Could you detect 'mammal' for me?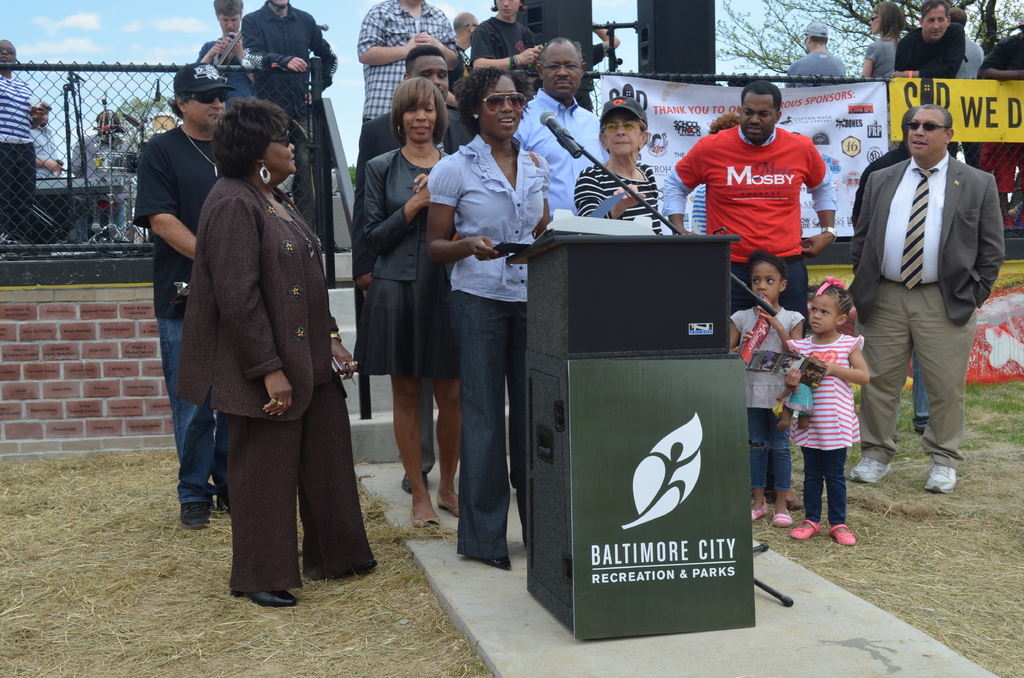
Detection result: crop(975, 18, 1023, 224).
